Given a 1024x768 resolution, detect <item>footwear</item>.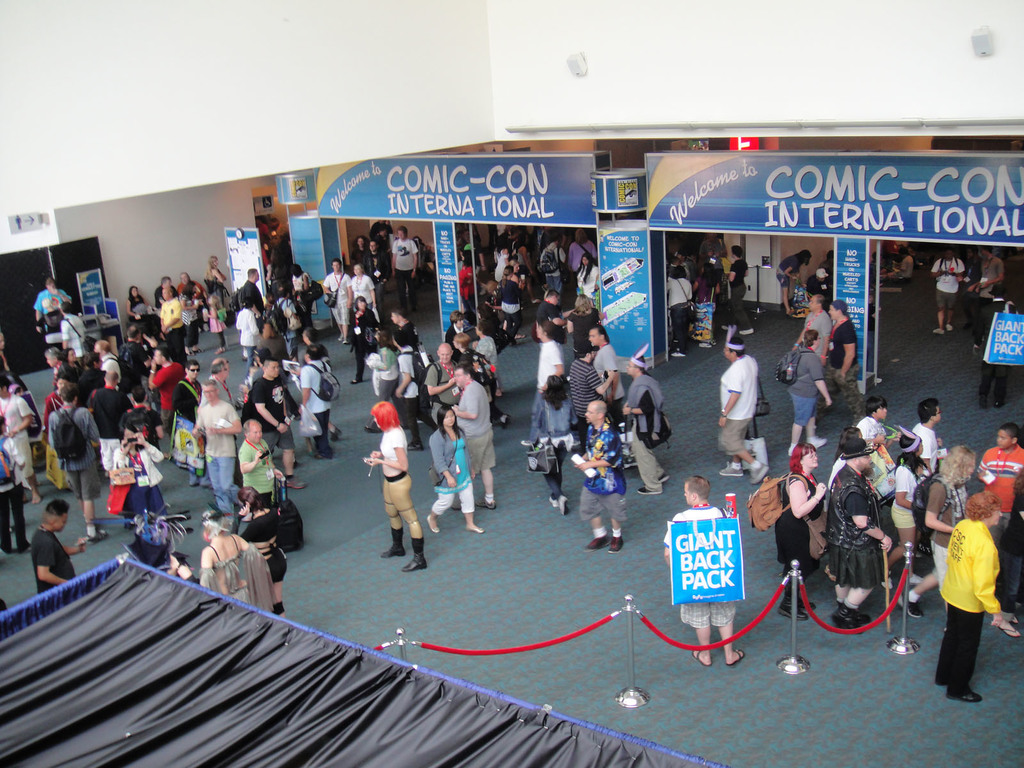
(left=428, top=514, right=440, bottom=535).
